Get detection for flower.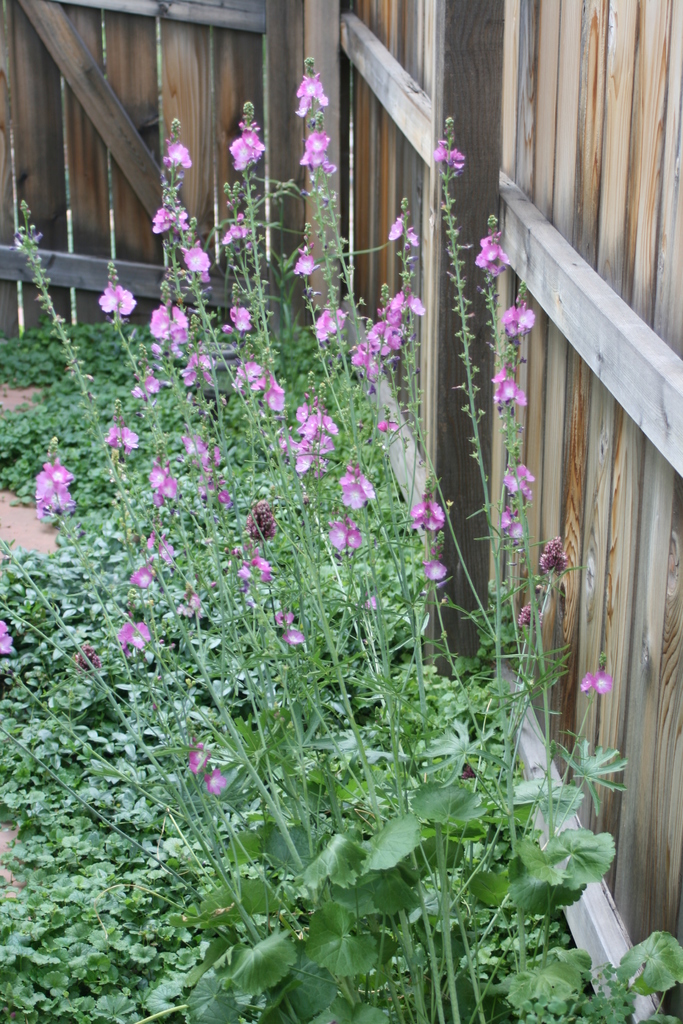
Detection: bbox=(153, 211, 186, 232).
